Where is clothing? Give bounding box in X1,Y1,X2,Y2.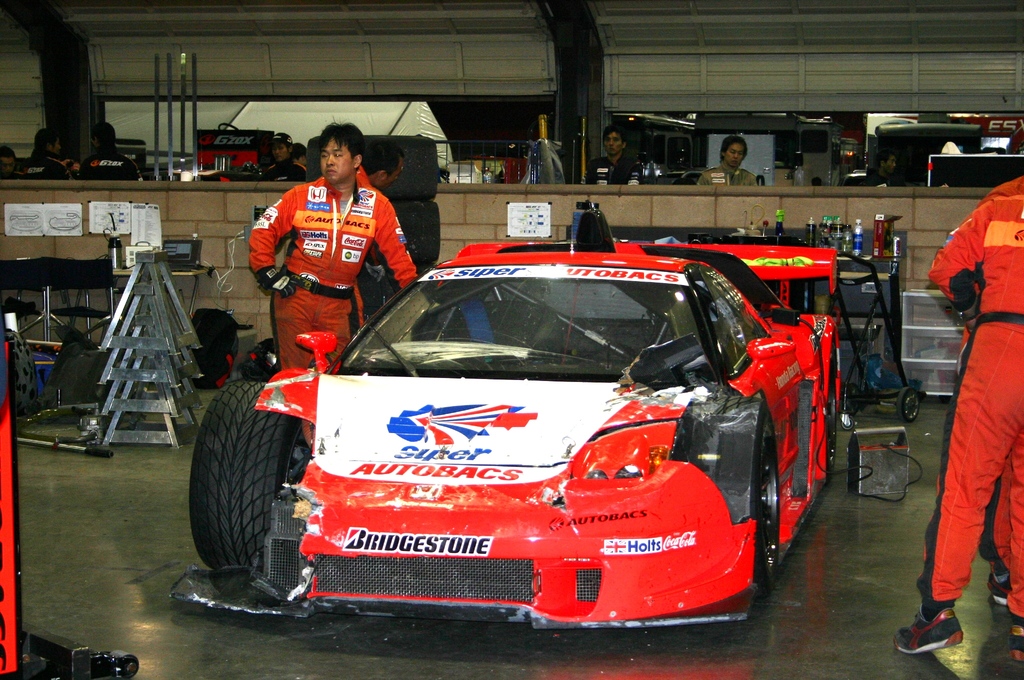
927,175,1023,569.
